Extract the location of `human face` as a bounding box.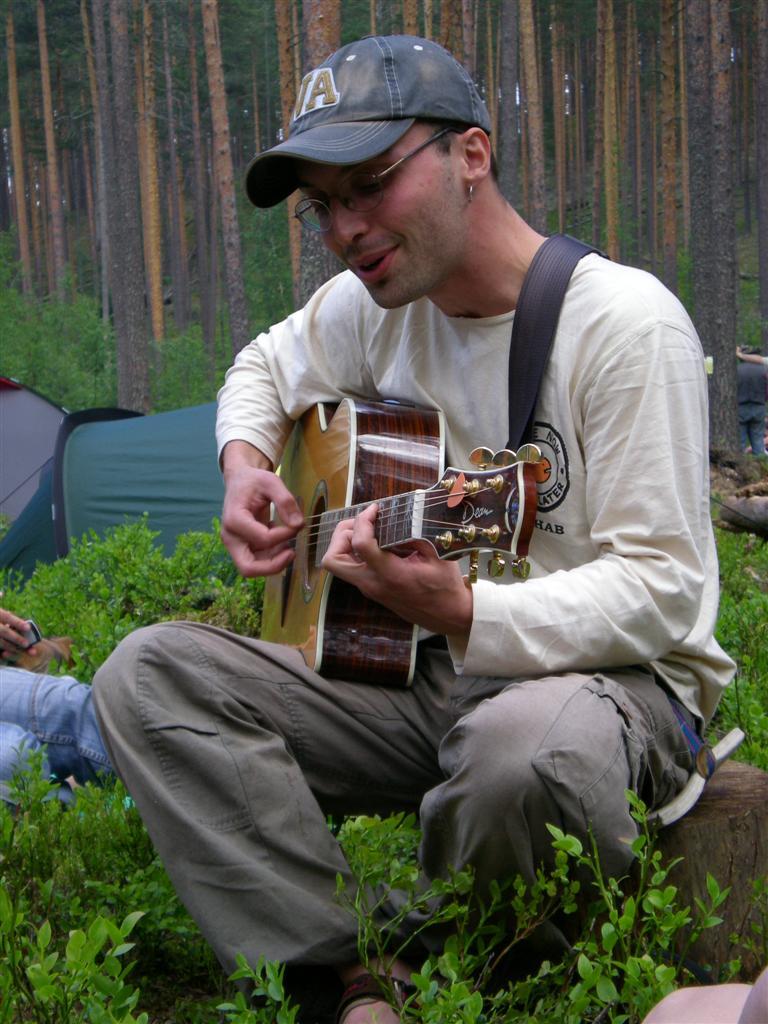
left=288, top=120, right=464, bottom=314.
